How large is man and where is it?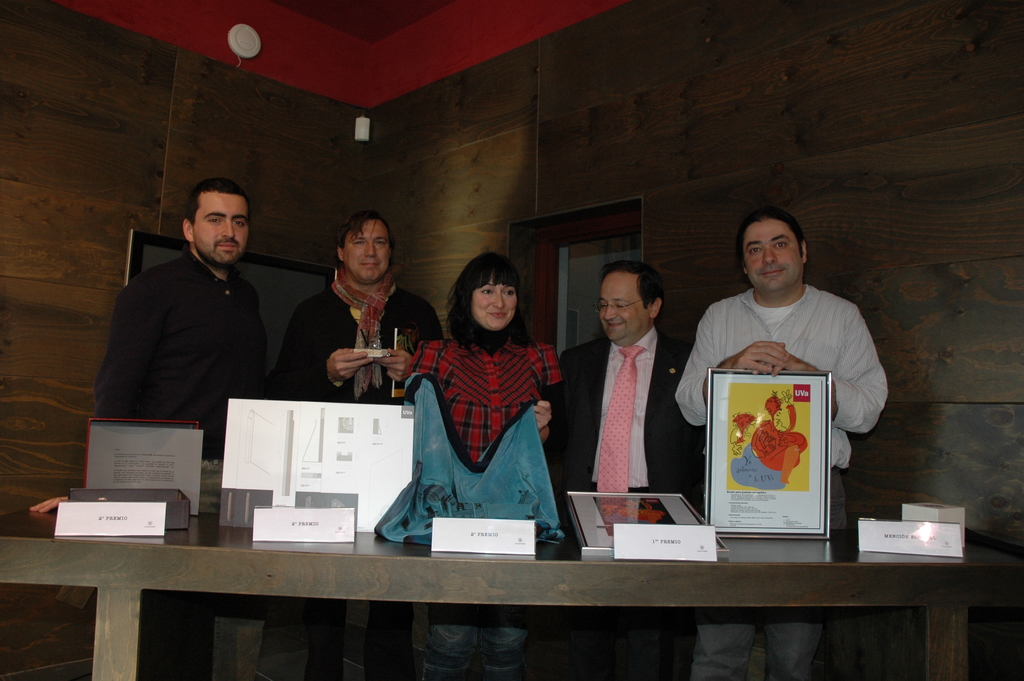
Bounding box: <region>95, 176, 301, 466</region>.
